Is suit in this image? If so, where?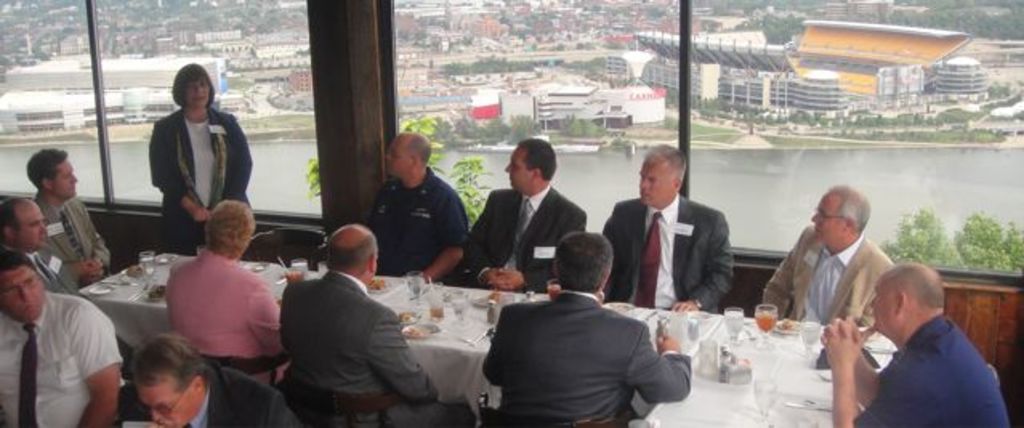
Yes, at pyautogui.locateOnScreen(760, 228, 896, 327).
